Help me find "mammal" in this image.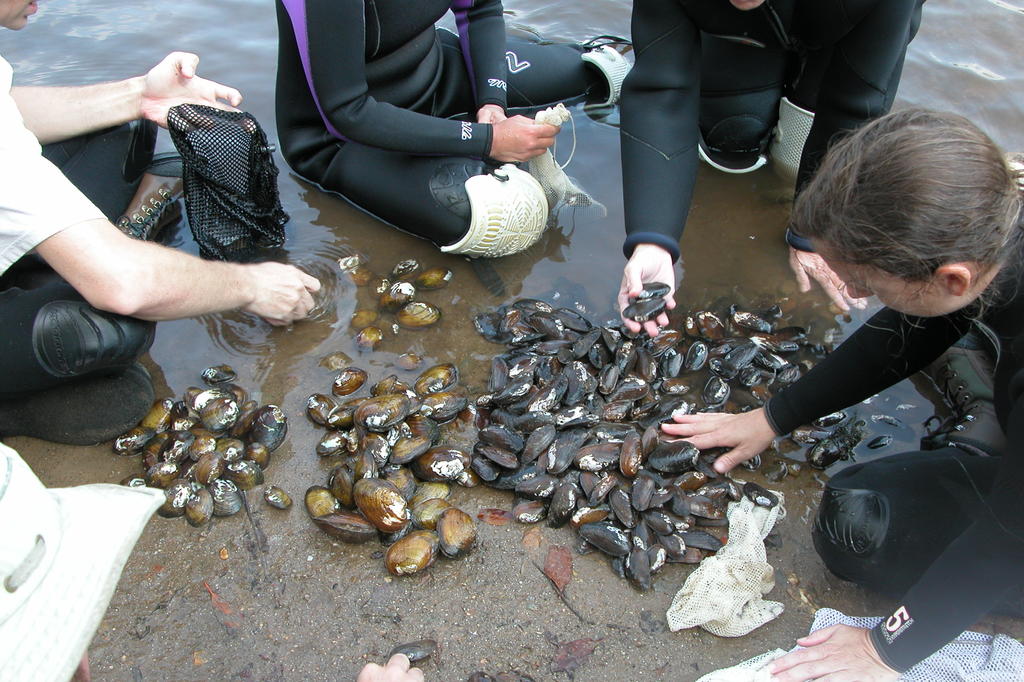
Found it: [left=657, top=99, right=1023, bottom=681].
